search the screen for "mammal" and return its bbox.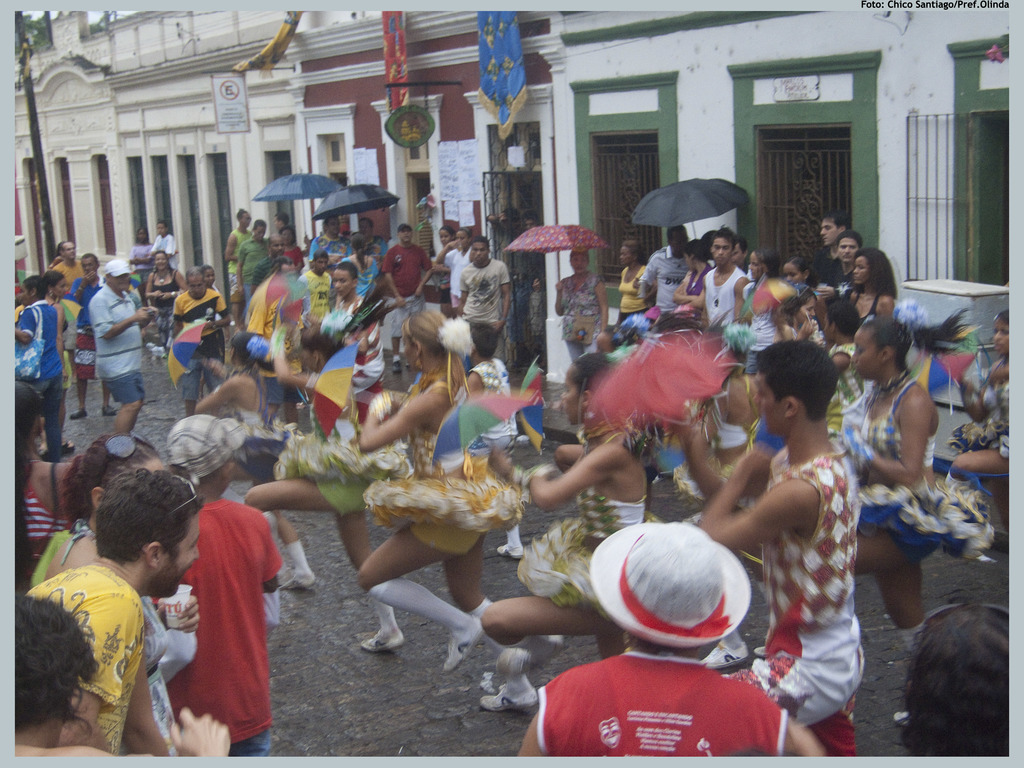
Found: x1=35 y1=268 x2=83 y2=395.
